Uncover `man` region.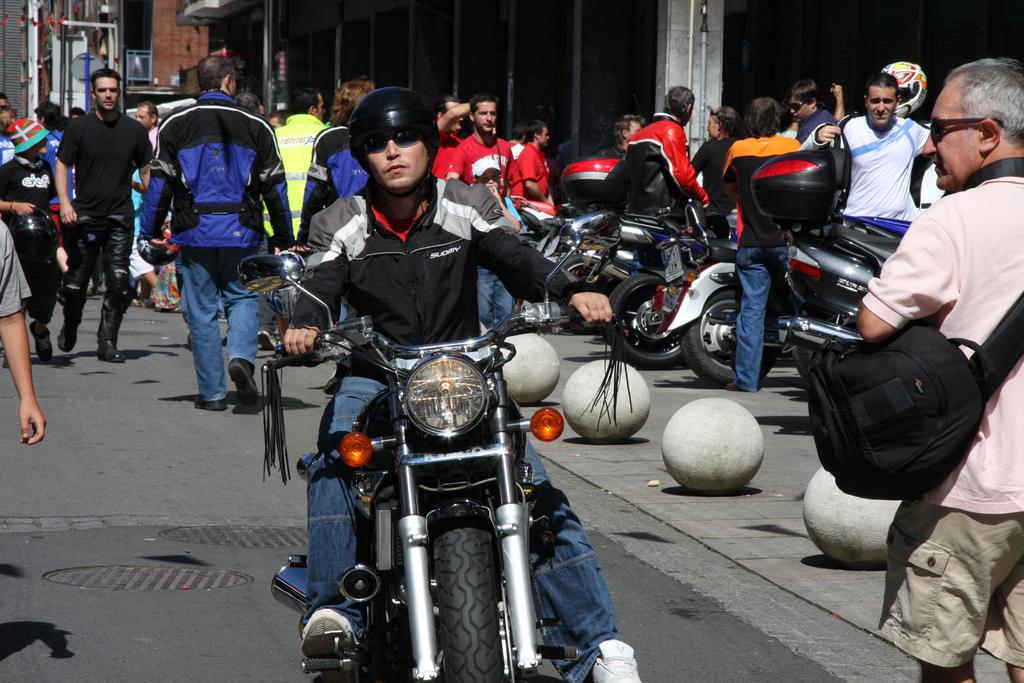
Uncovered: select_region(853, 58, 1023, 682).
